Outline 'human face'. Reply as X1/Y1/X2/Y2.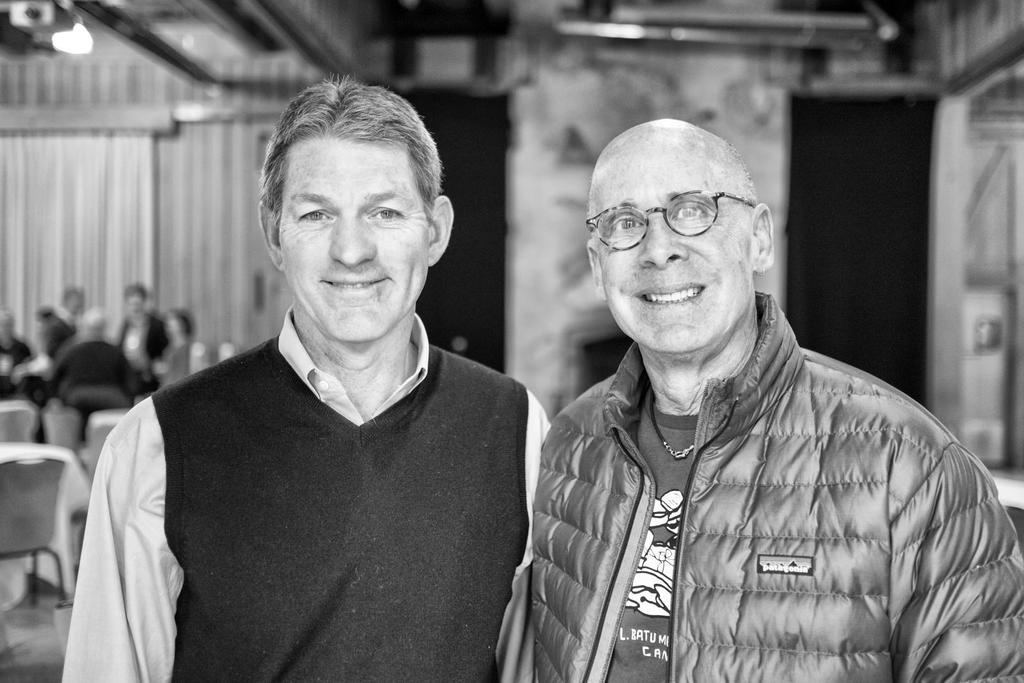
276/133/426/342.
